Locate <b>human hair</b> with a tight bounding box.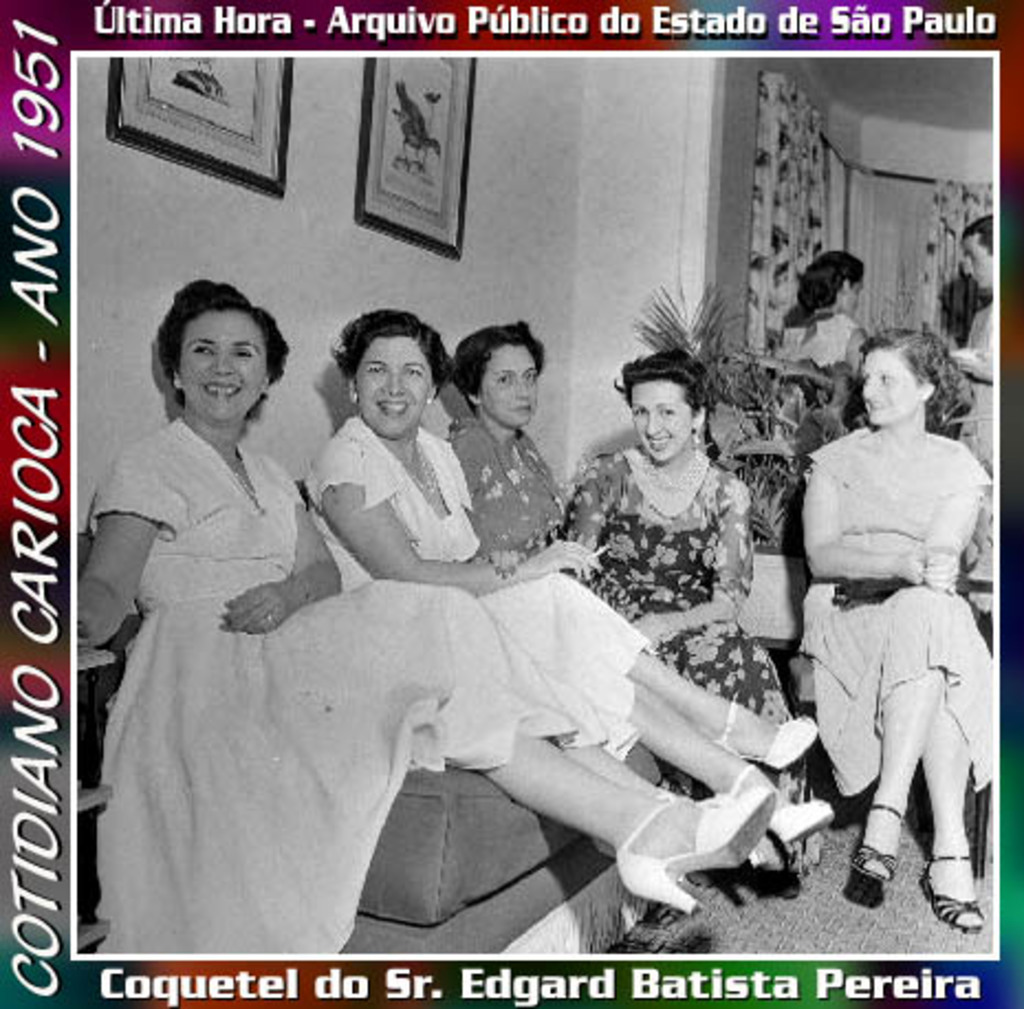
[left=139, top=275, right=273, bottom=416].
